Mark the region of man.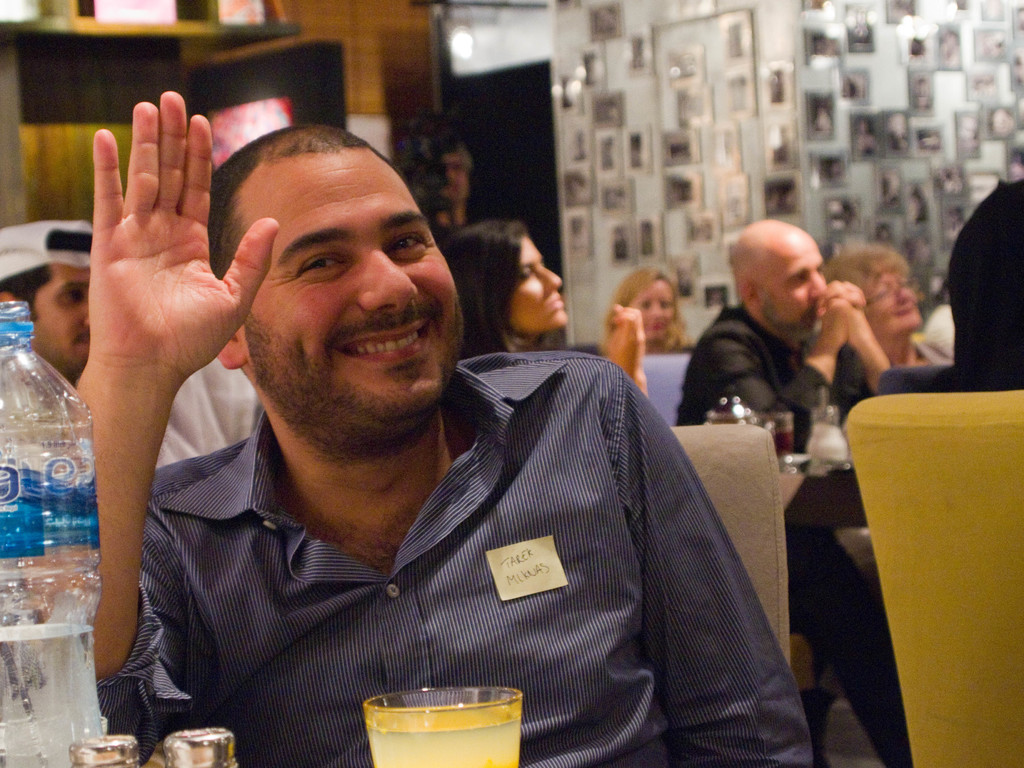
Region: {"left": 673, "top": 217, "right": 906, "bottom": 767}.
